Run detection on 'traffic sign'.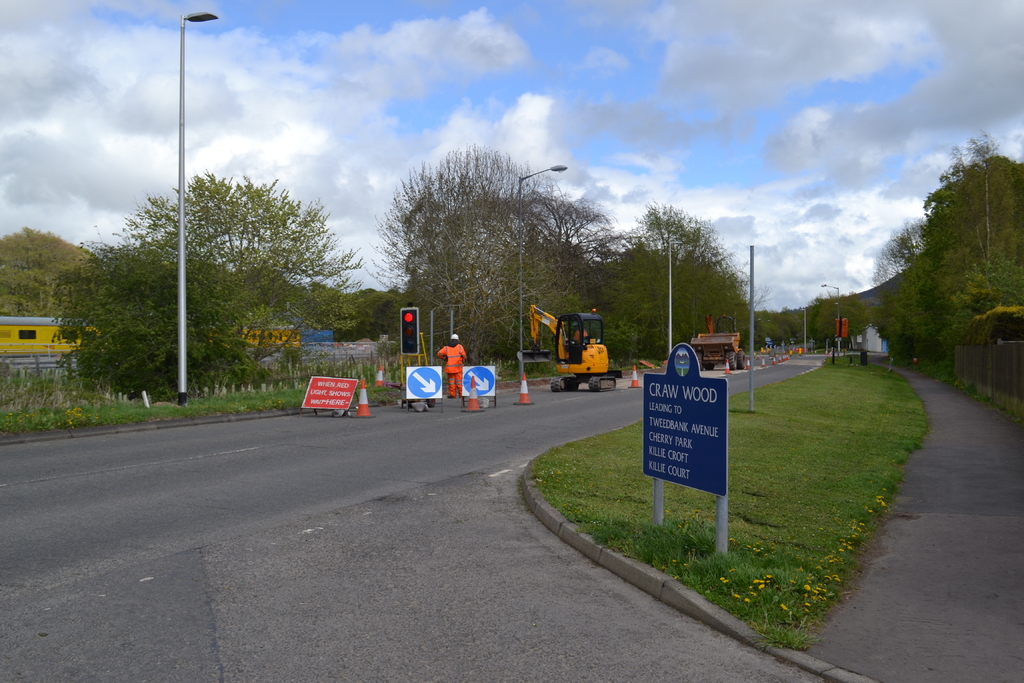
Result: bbox=[404, 364, 441, 399].
